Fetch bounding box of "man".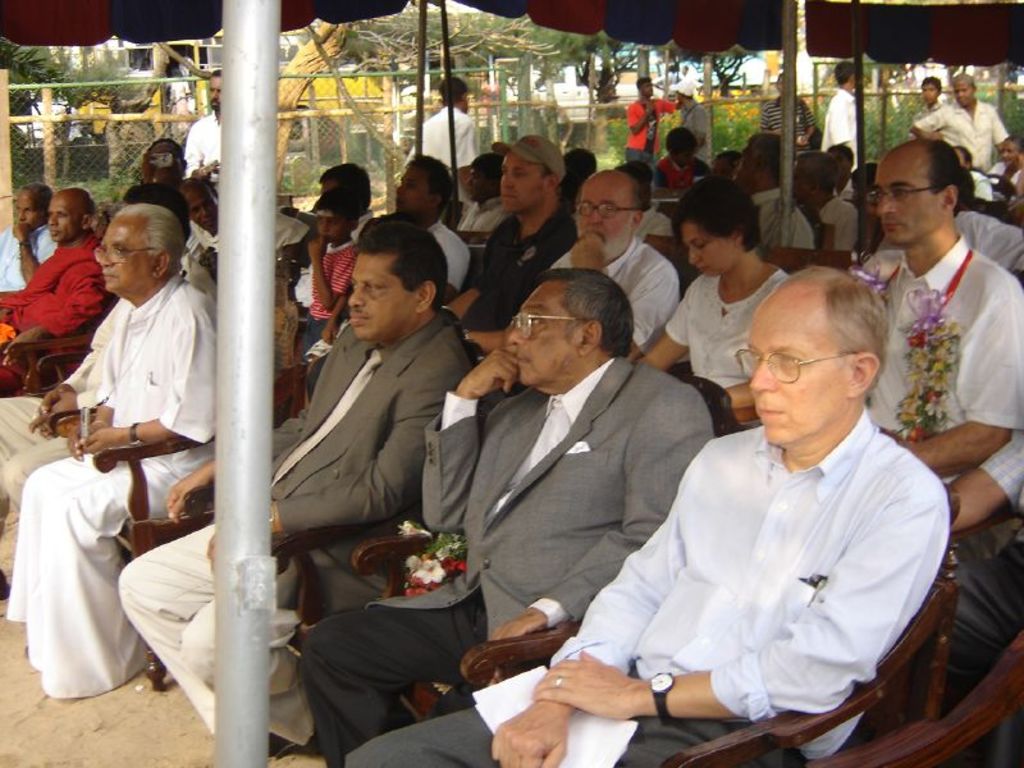
Bbox: bbox(3, 182, 69, 296).
